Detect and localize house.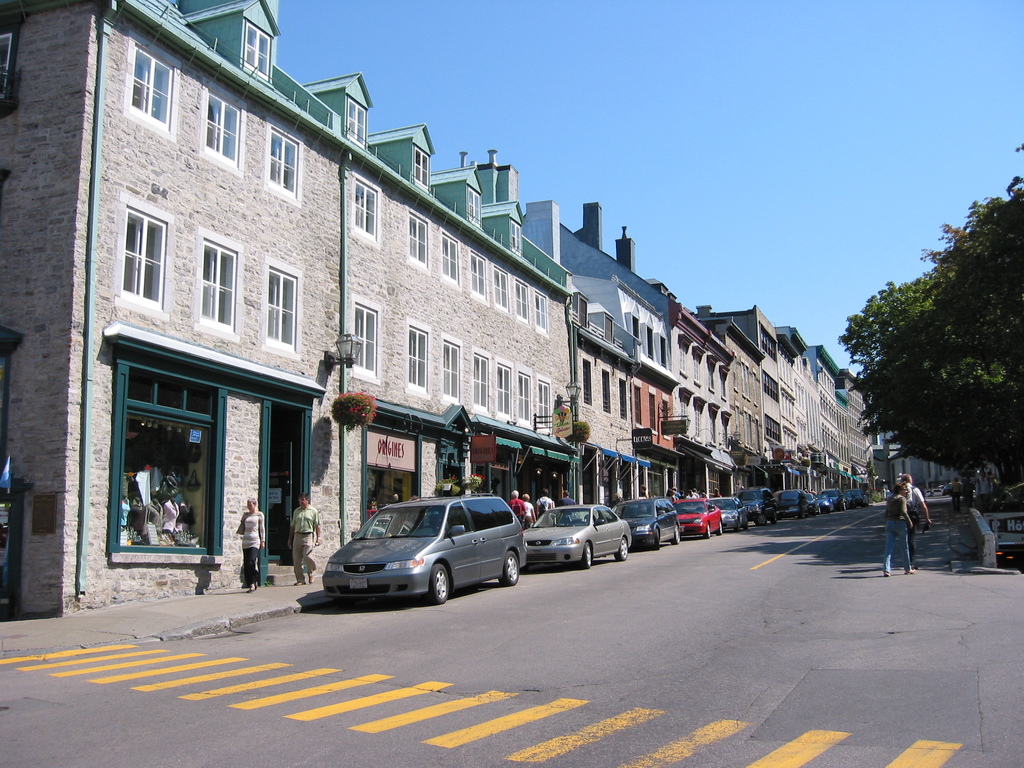
Localized at (x1=696, y1=302, x2=783, y2=482).
